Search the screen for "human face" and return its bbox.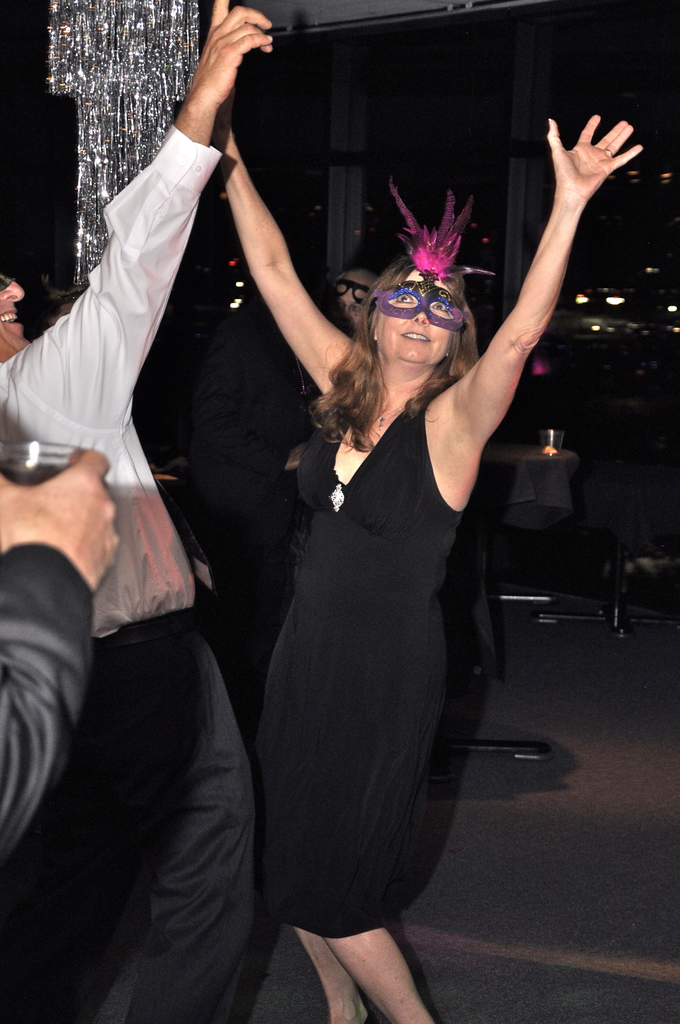
Found: l=0, t=275, r=28, b=361.
